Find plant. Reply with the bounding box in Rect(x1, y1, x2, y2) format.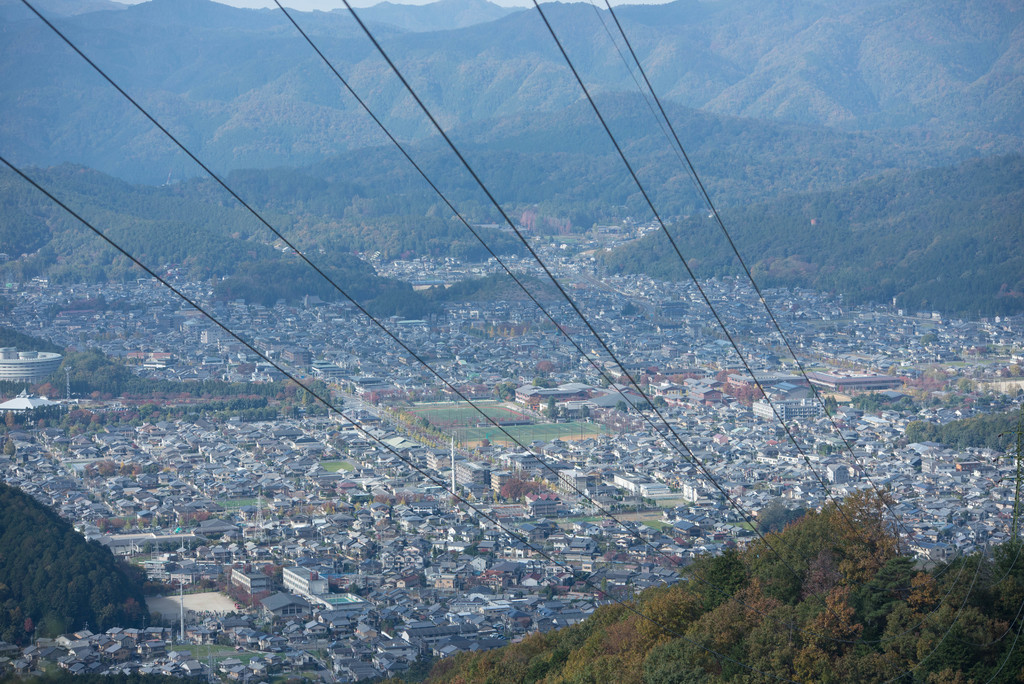
Rect(893, 400, 1023, 455).
